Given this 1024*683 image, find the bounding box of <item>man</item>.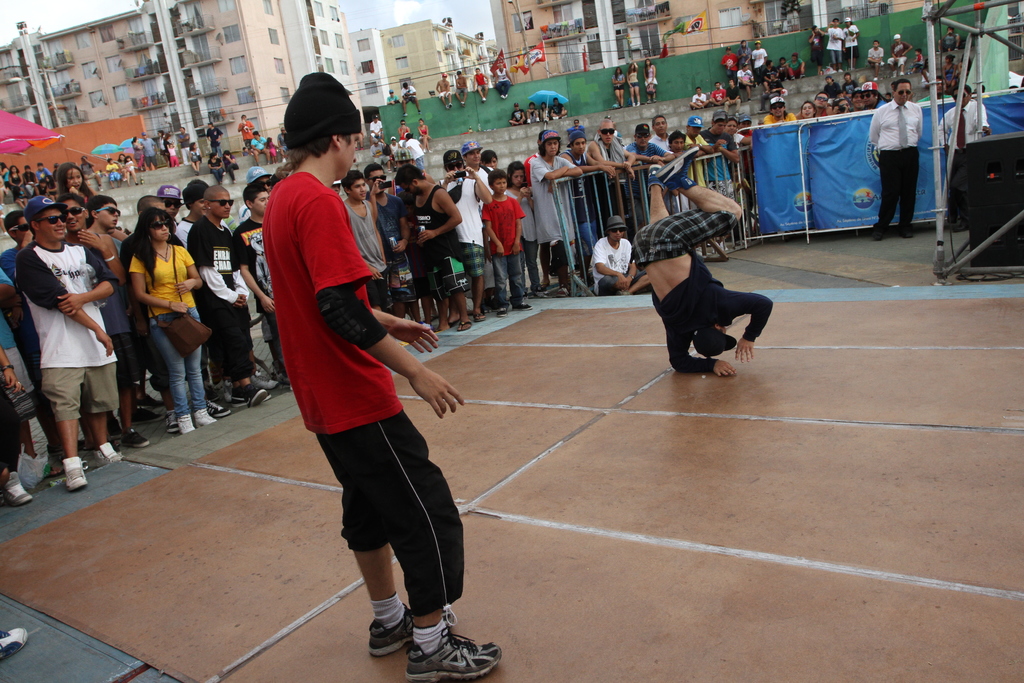
(723,78,742,113).
